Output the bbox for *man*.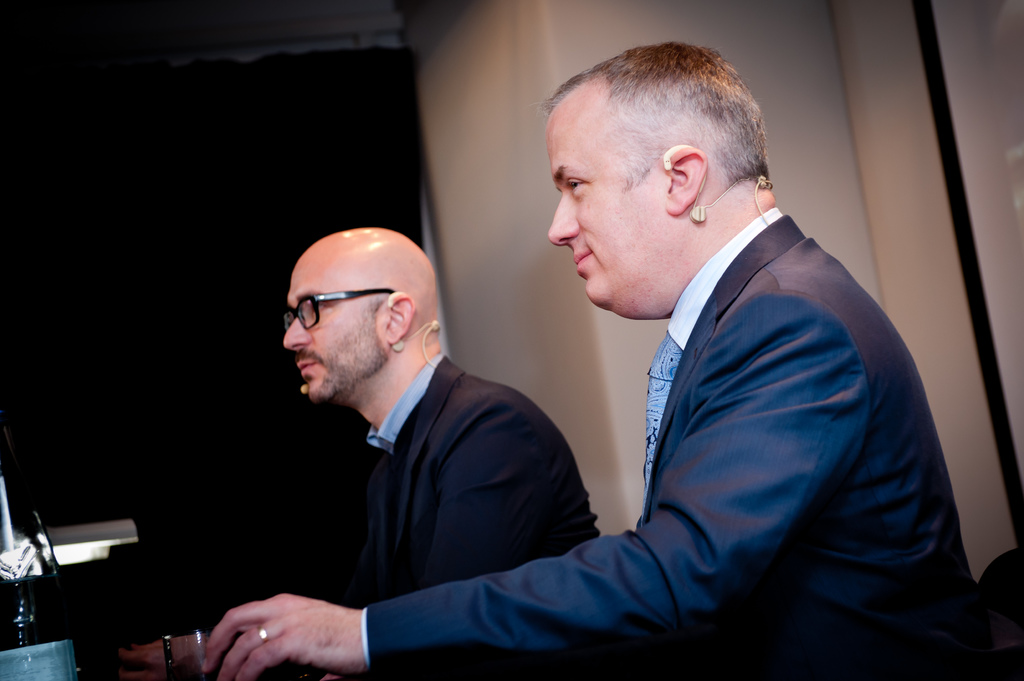
125:225:605:680.
